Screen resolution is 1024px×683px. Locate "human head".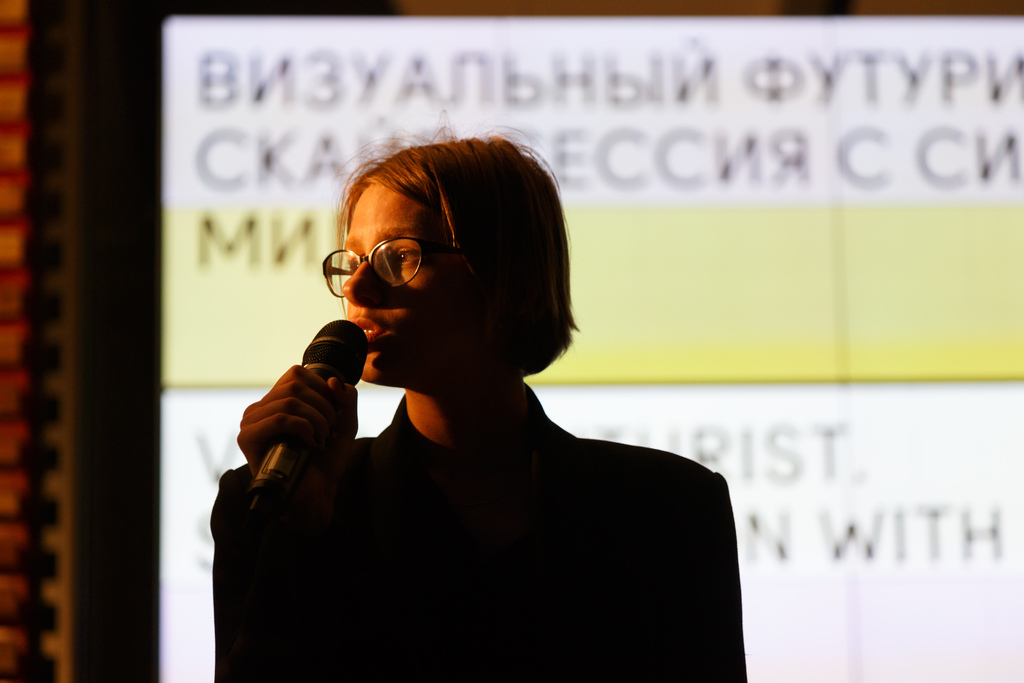
bbox=[313, 123, 587, 416].
